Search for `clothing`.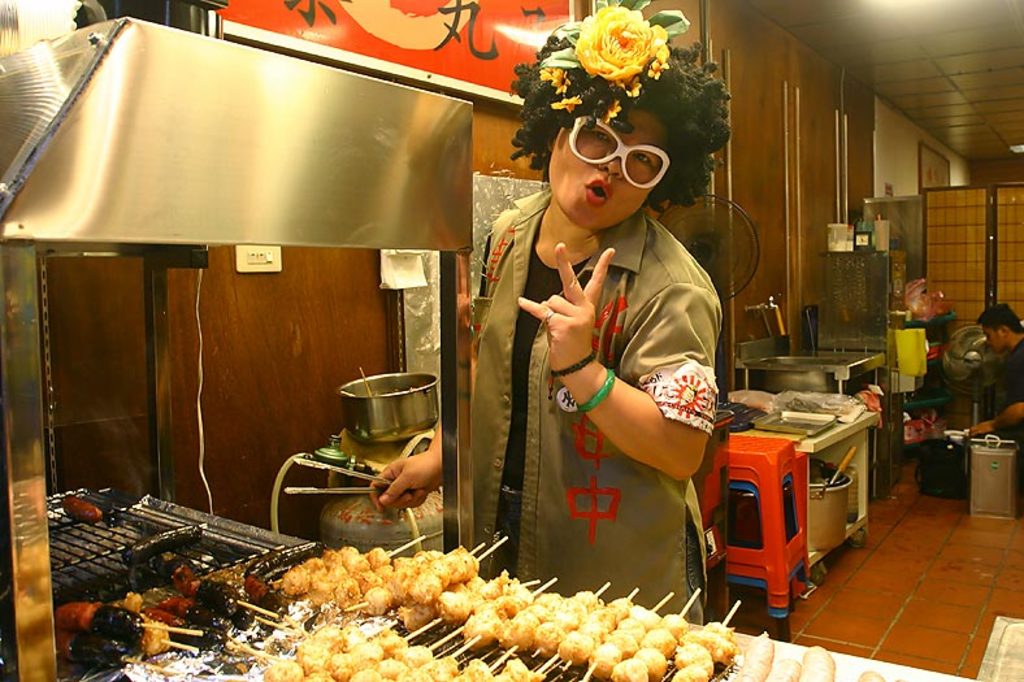
Found at <box>472,153,726,596</box>.
